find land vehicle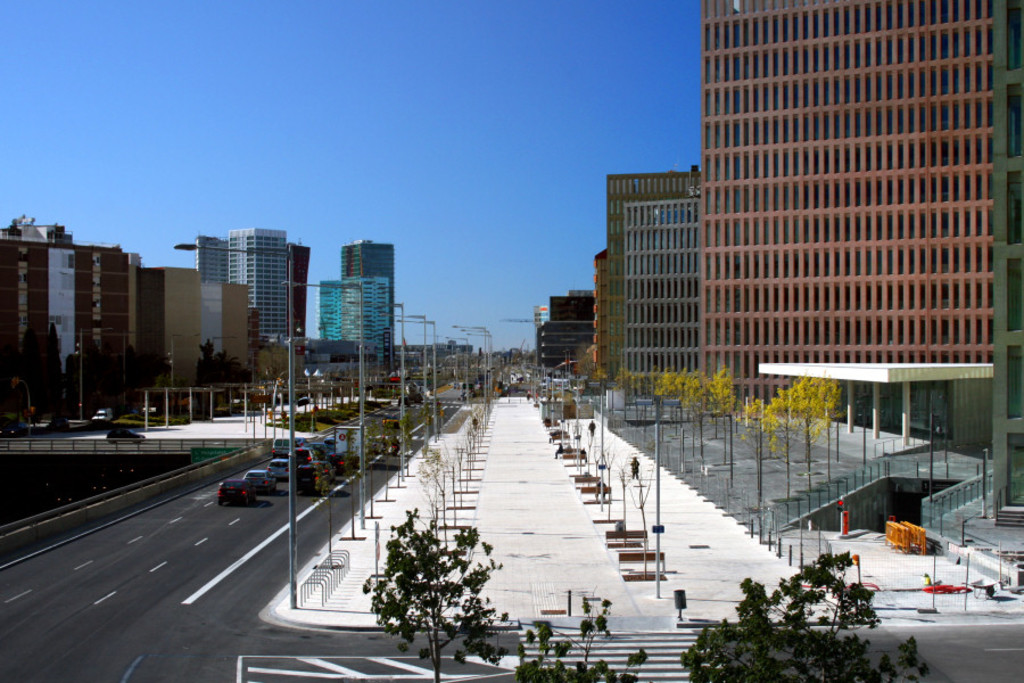
[370, 435, 400, 459]
